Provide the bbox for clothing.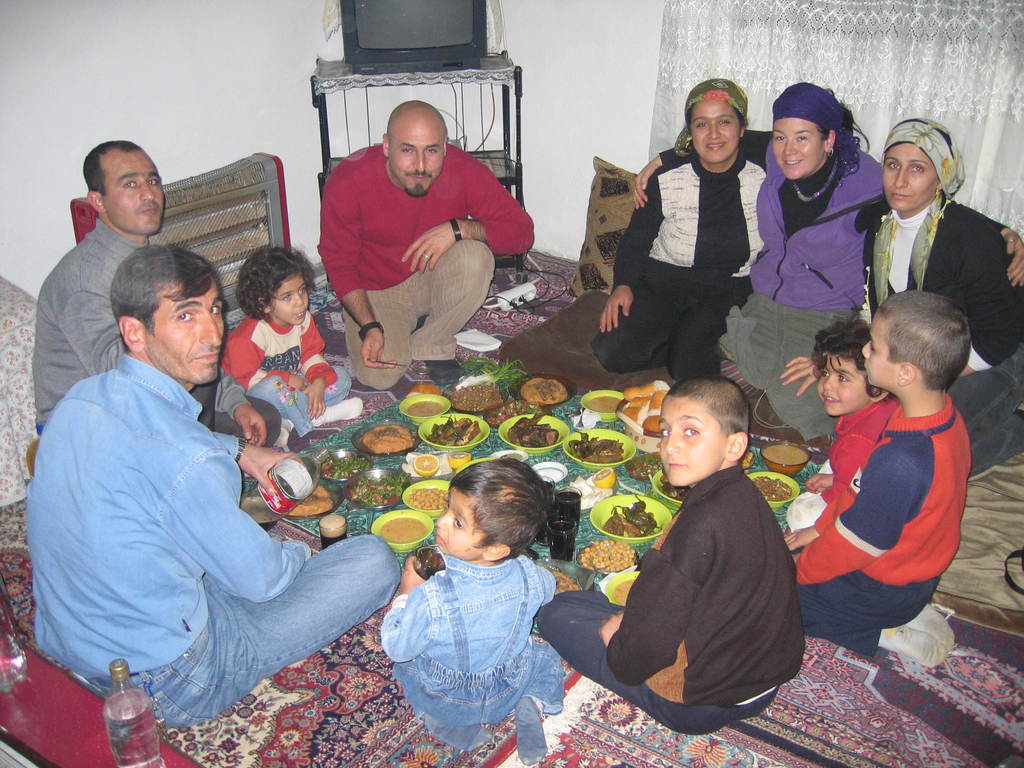
x1=795 y1=397 x2=957 y2=672.
